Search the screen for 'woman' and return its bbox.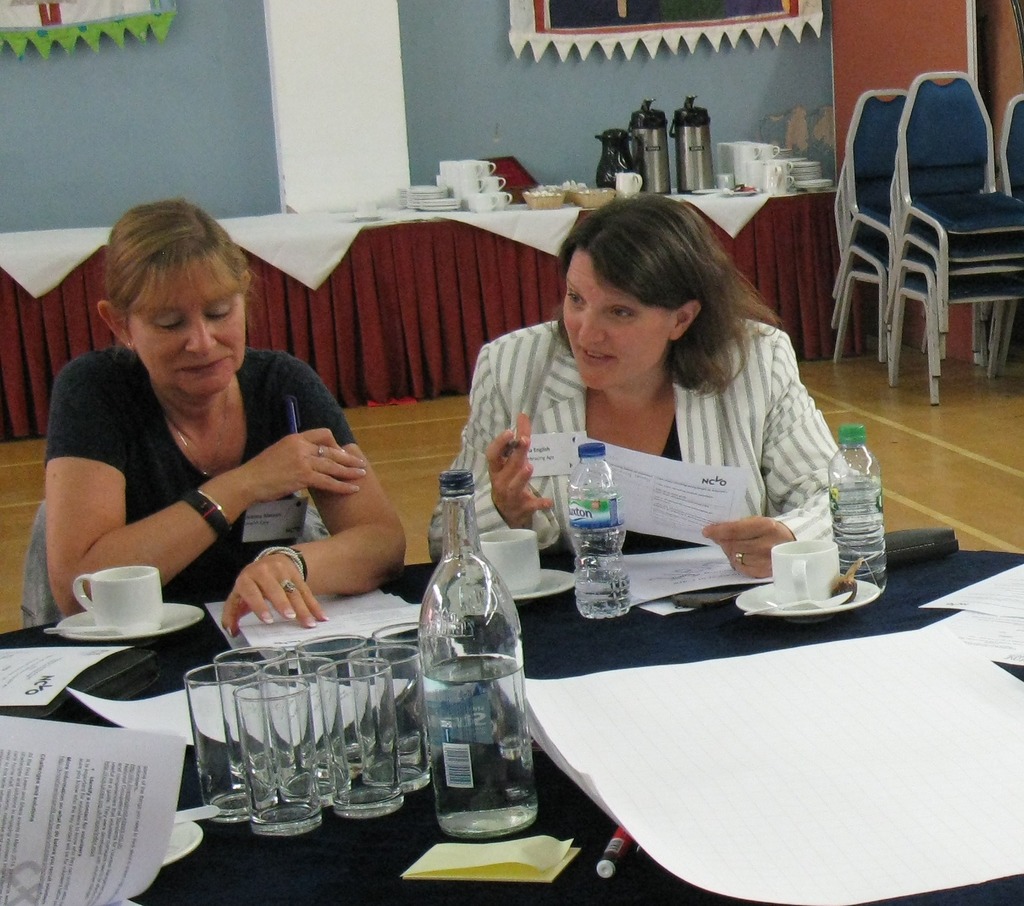
Found: select_region(43, 198, 409, 643).
